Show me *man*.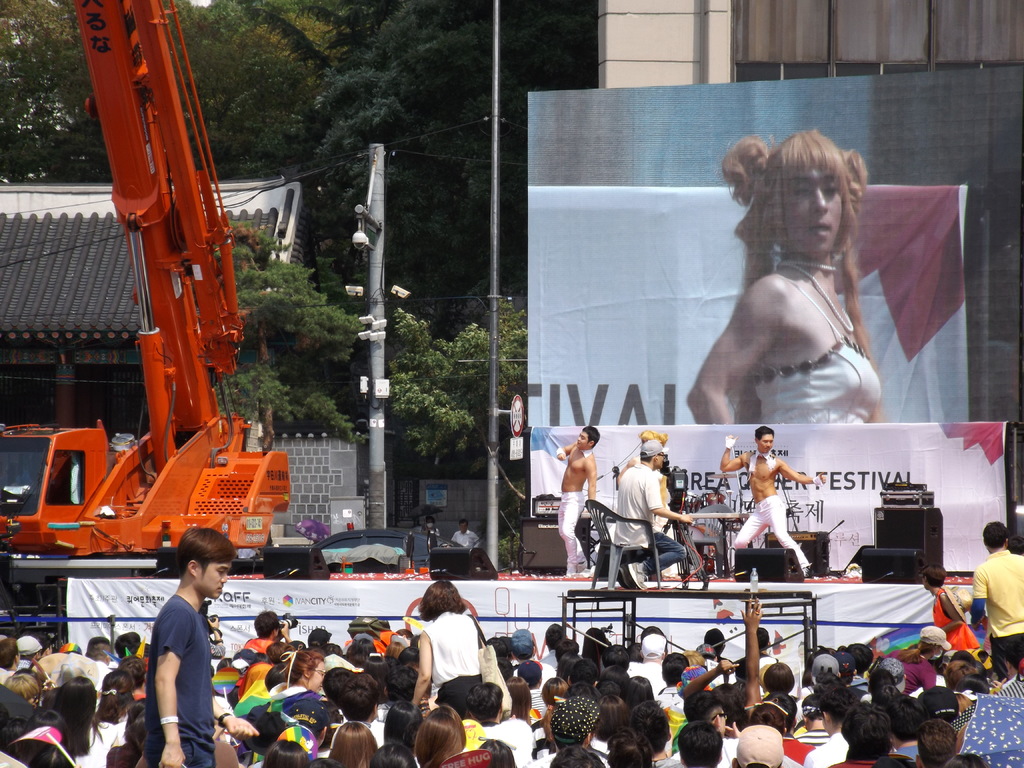
*man* is here: <box>120,654,150,704</box>.
